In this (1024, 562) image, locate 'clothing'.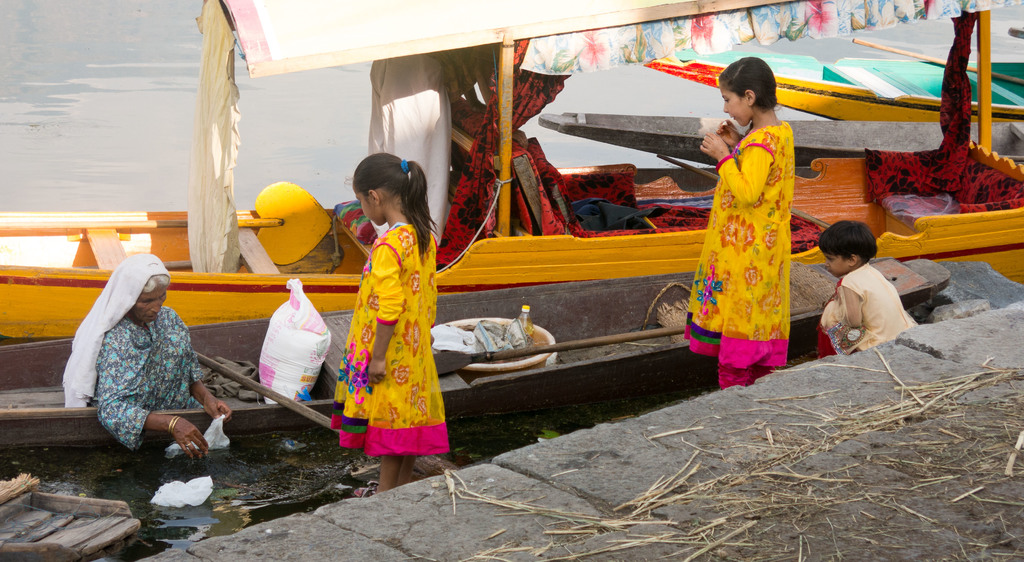
Bounding box: locate(333, 223, 451, 459).
